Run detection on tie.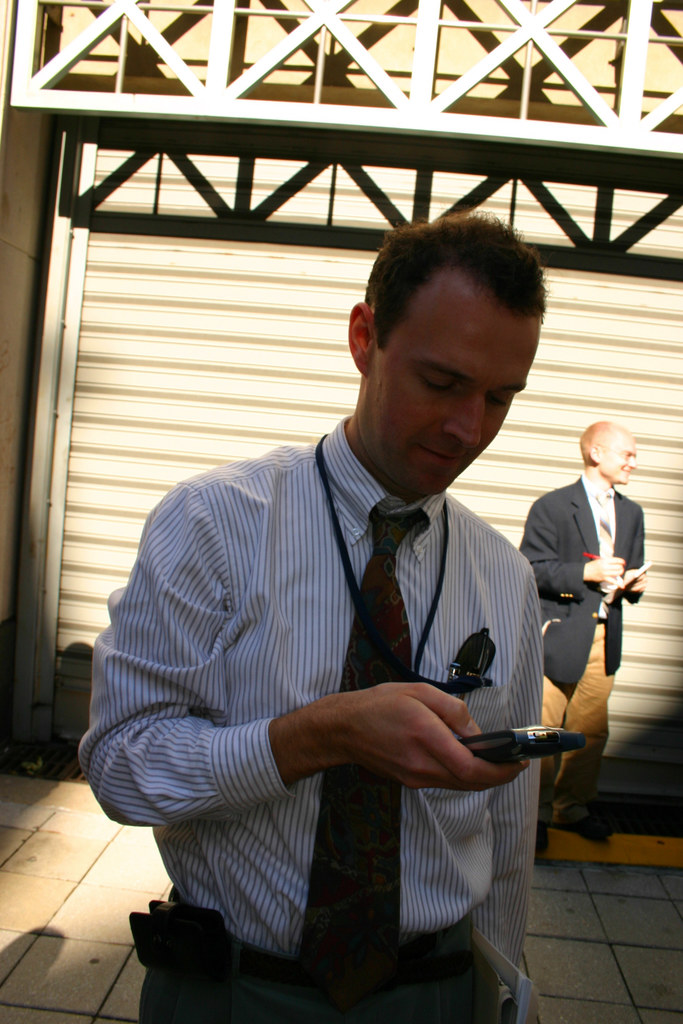
Result: 293, 514, 431, 993.
